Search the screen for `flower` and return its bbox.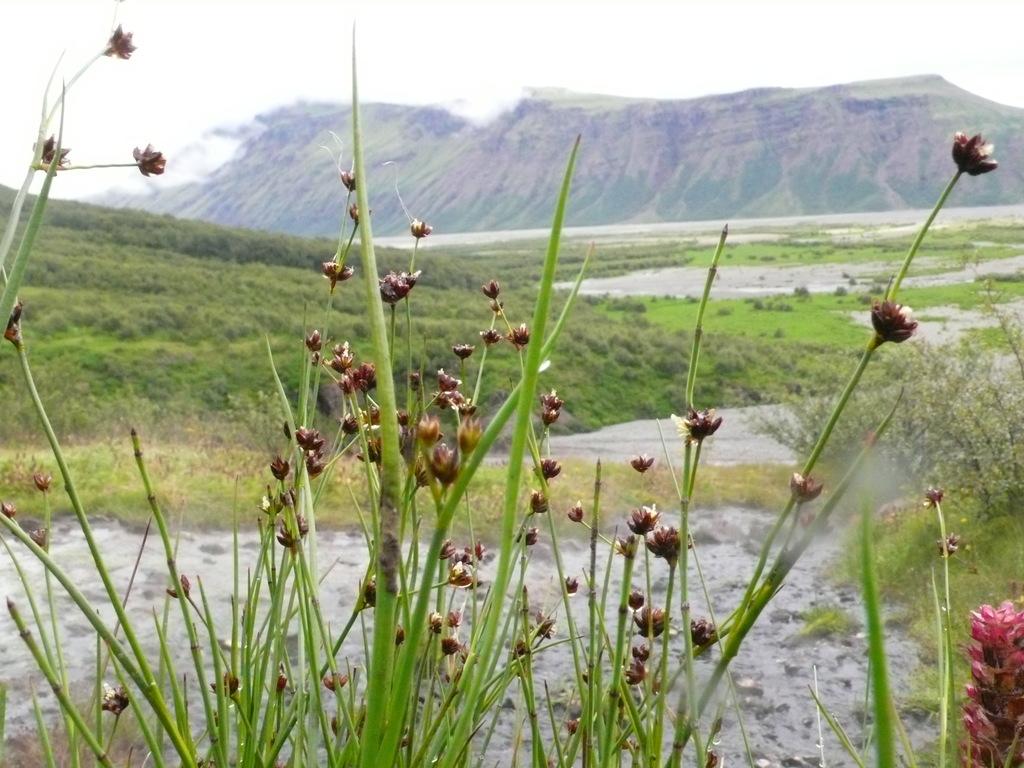
Found: crop(870, 291, 920, 344).
